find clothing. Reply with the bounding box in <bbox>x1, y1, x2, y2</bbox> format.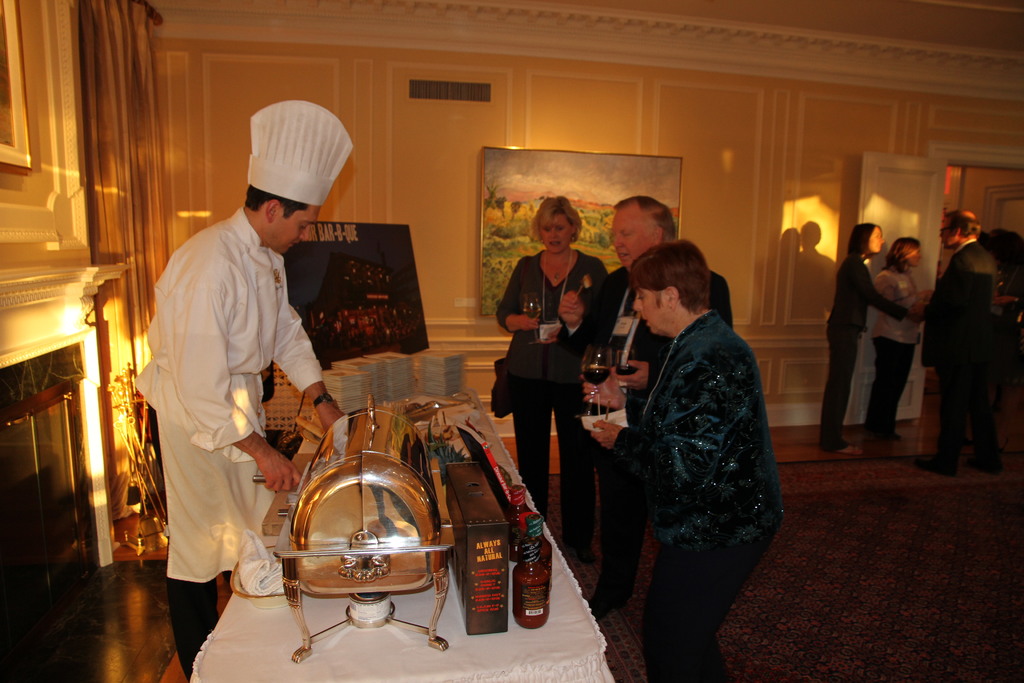
<bbox>920, 235, 998, 488</bbox>.
